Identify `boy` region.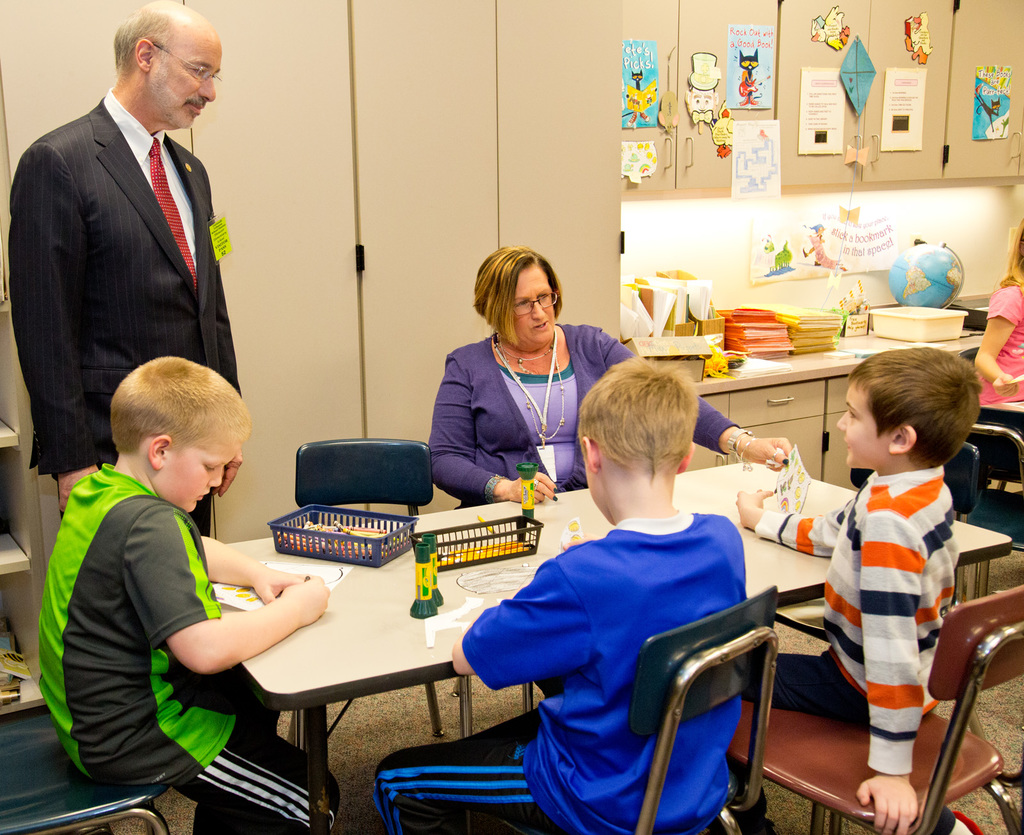
Region: left=29, top=353, right=337, bottom=834.
